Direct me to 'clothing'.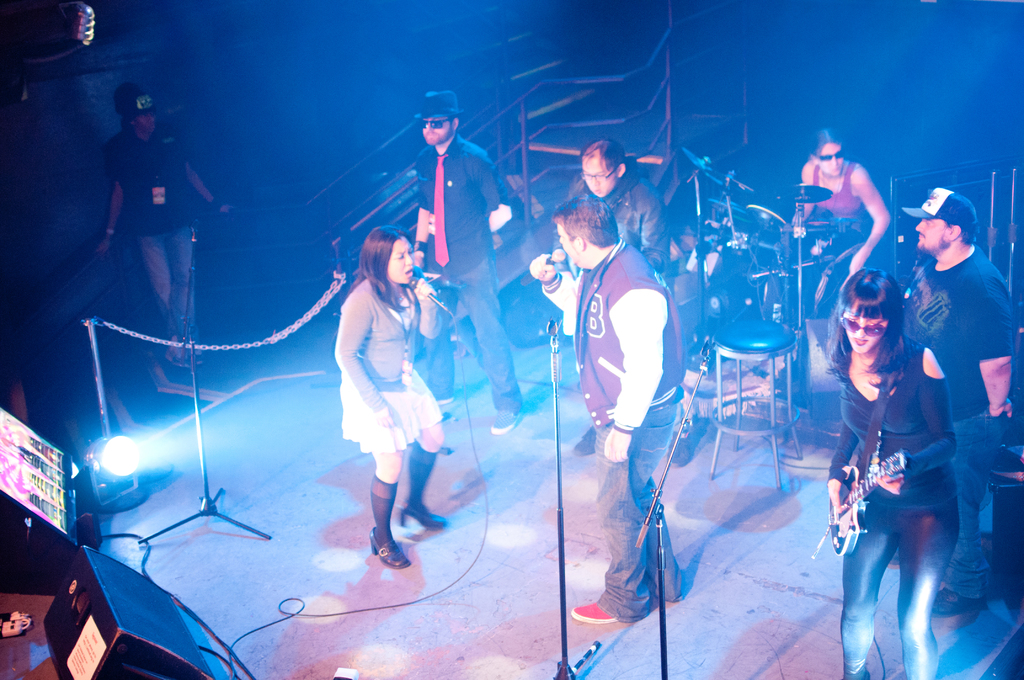
Direction: (591, 170, 666, 273).
